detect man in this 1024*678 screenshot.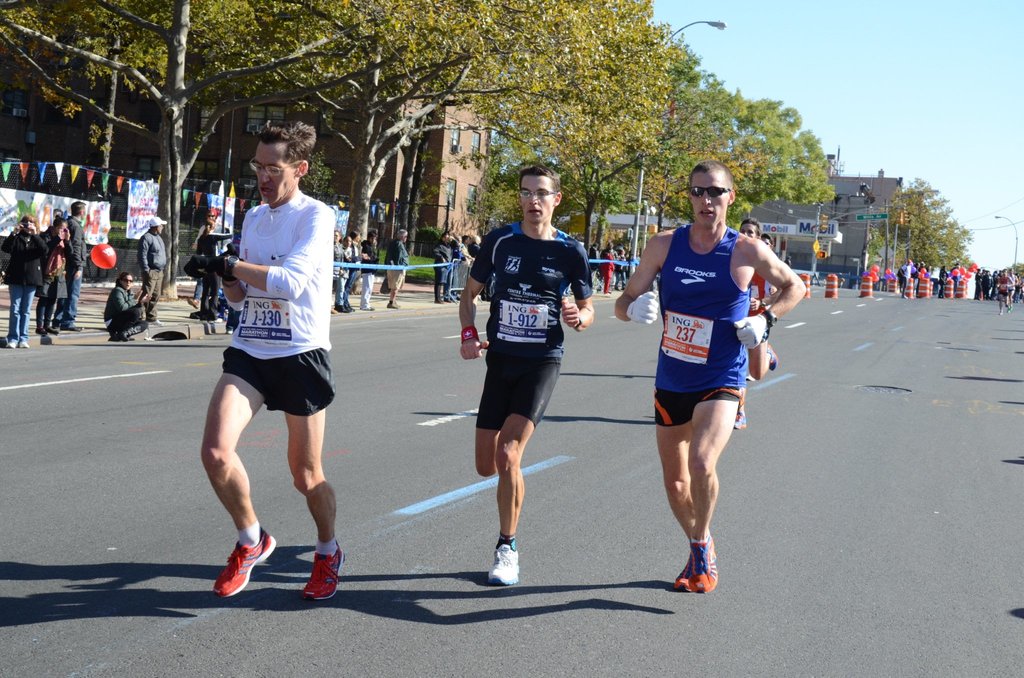
Detection: box(737, 216, 778, 428).
